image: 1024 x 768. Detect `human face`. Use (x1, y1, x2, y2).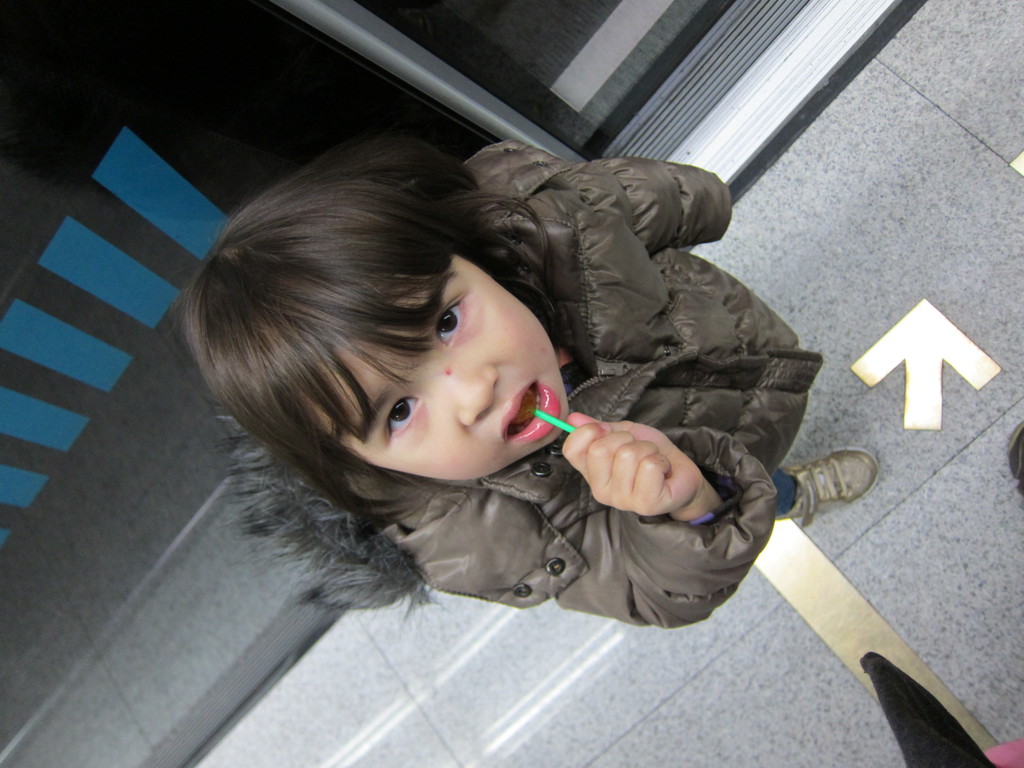
(300, 250, 570, 478).
